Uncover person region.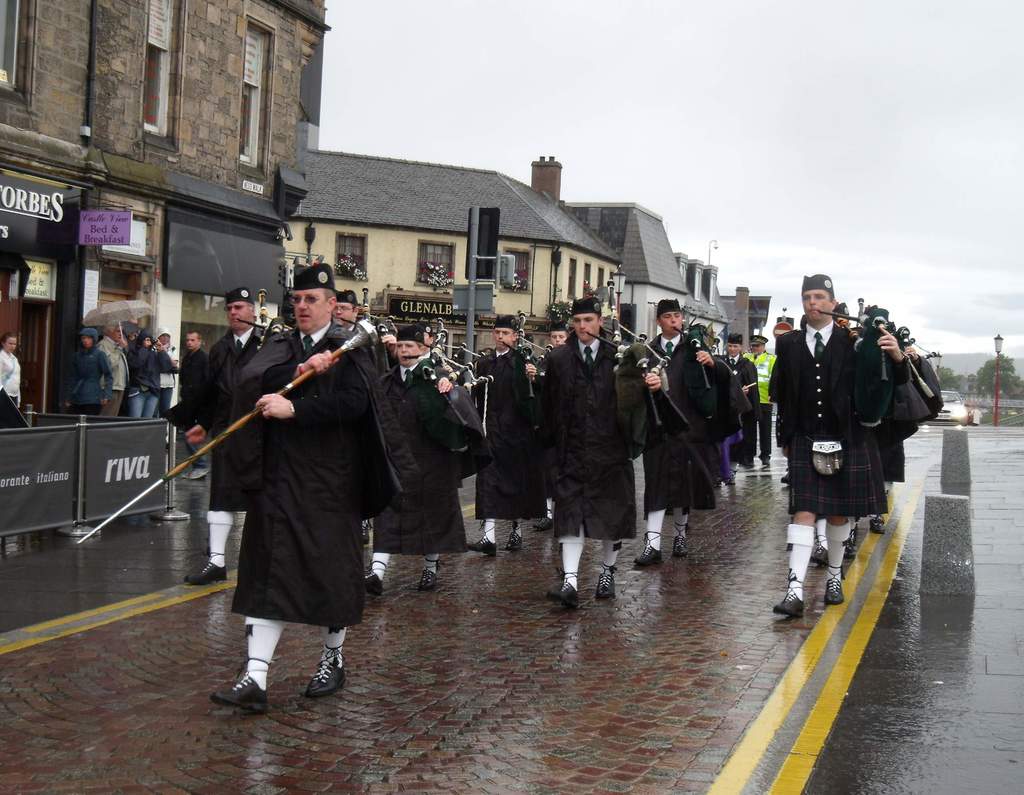
Uncovered: detection(536, 298, 660, 609).
